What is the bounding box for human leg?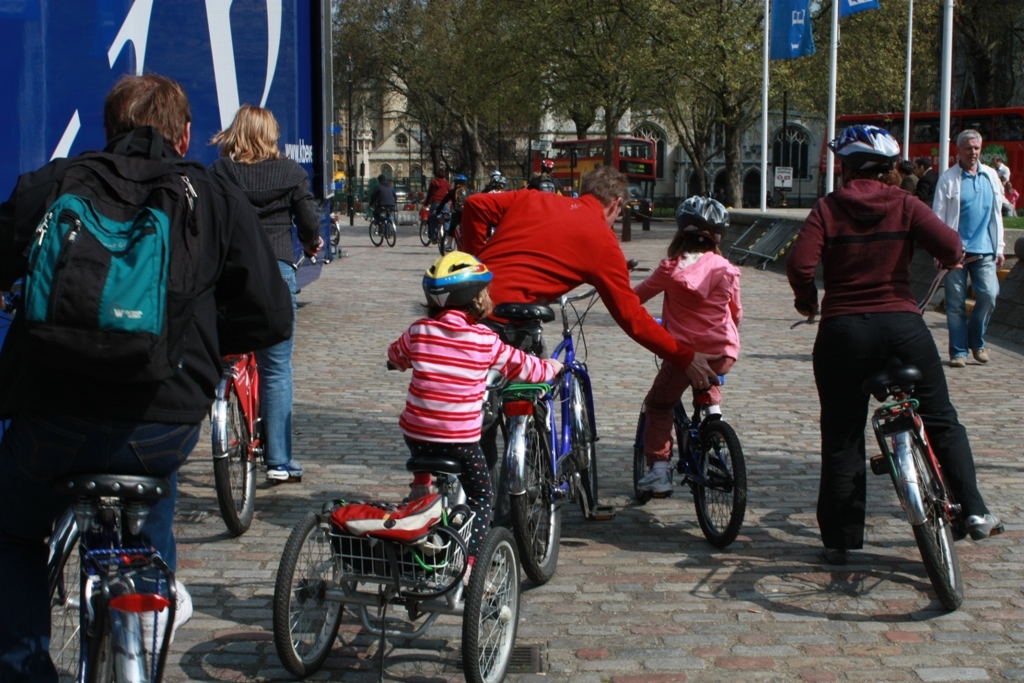
<region>253, 259, 297, 475</region>.
